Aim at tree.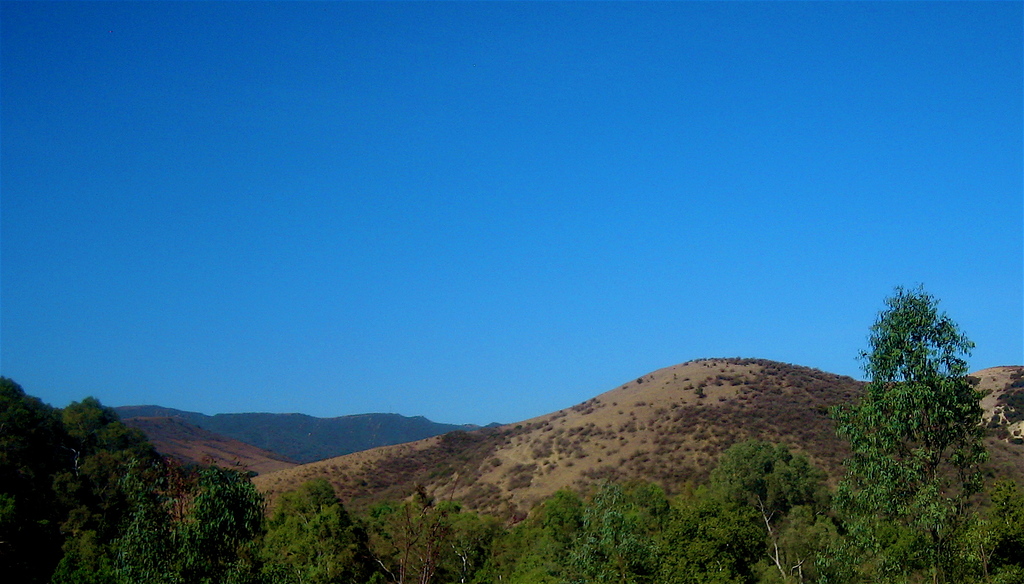
Aimed at region(831, 259, 992, 553).
